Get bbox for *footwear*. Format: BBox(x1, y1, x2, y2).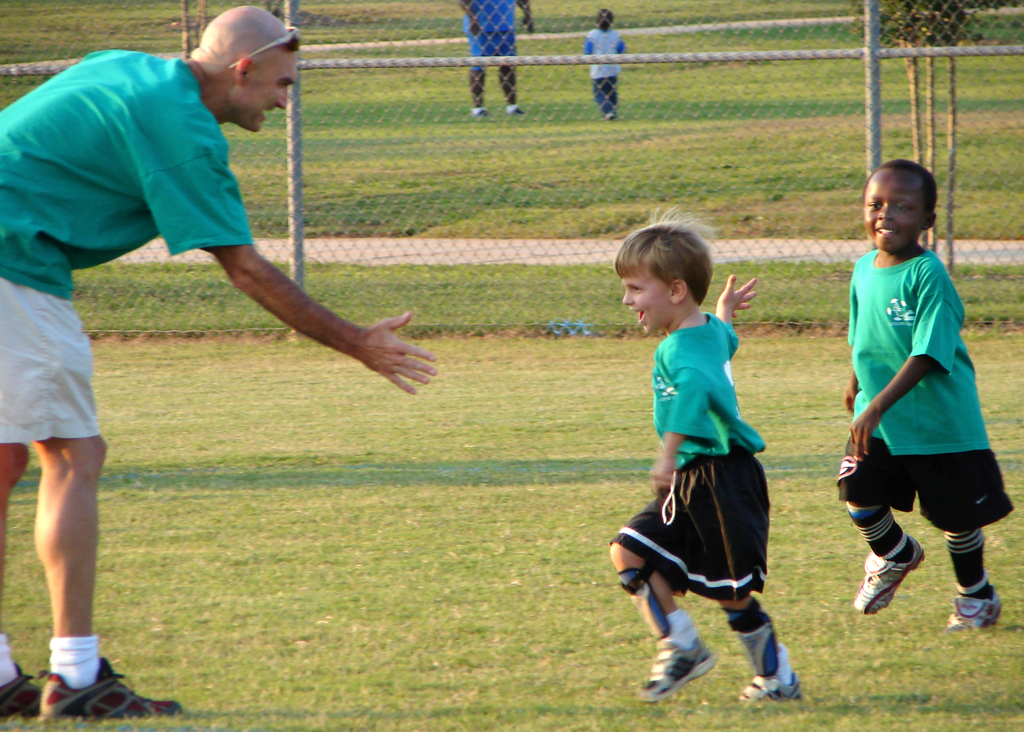
BBox(944, 587, 1002, 629).
